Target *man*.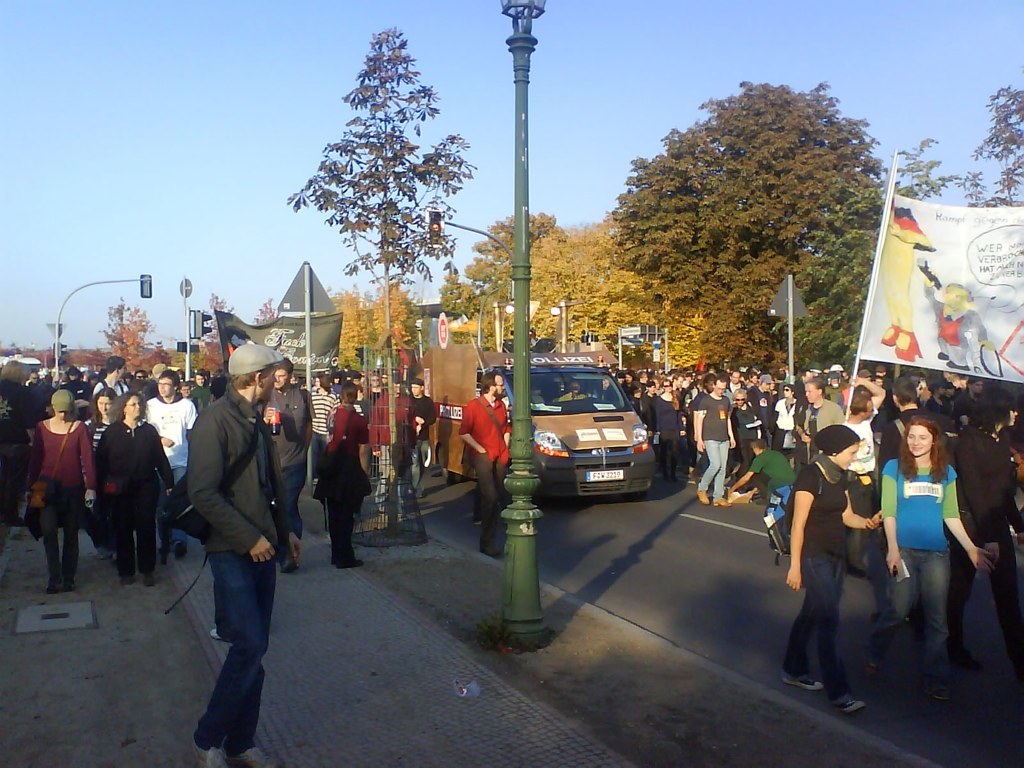
Target region: pyautogui.locateOnScreen(160, 345, 300, 737).
